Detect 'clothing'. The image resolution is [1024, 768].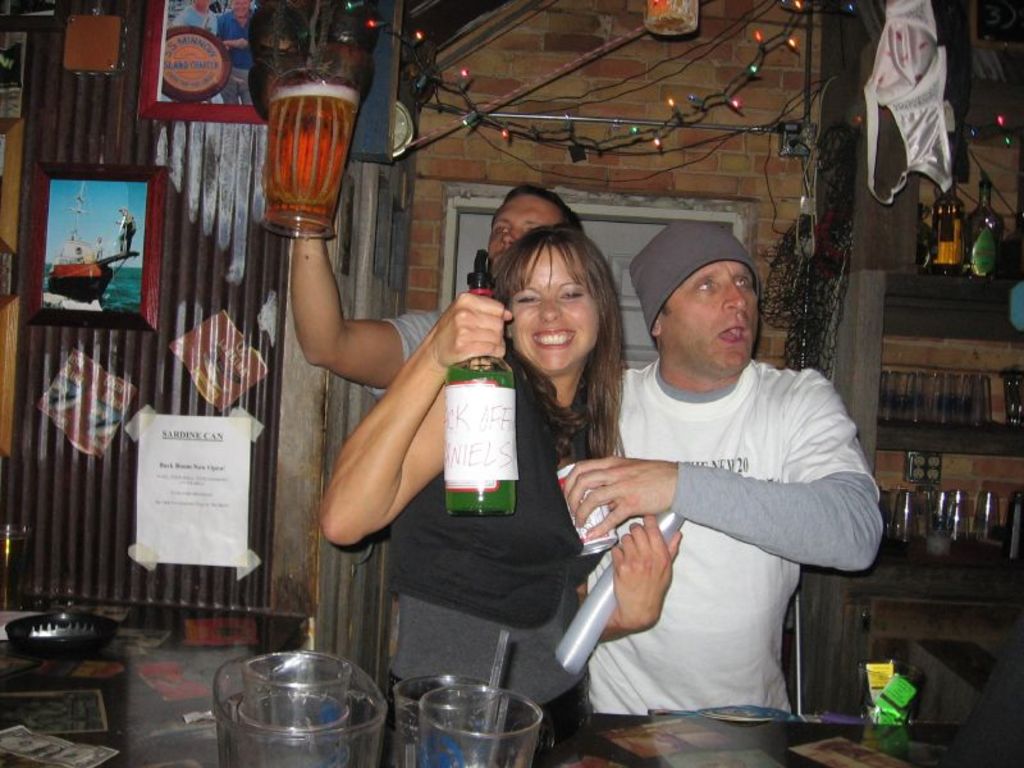
[x1=364, y1=310, x2=444, y2=399].
